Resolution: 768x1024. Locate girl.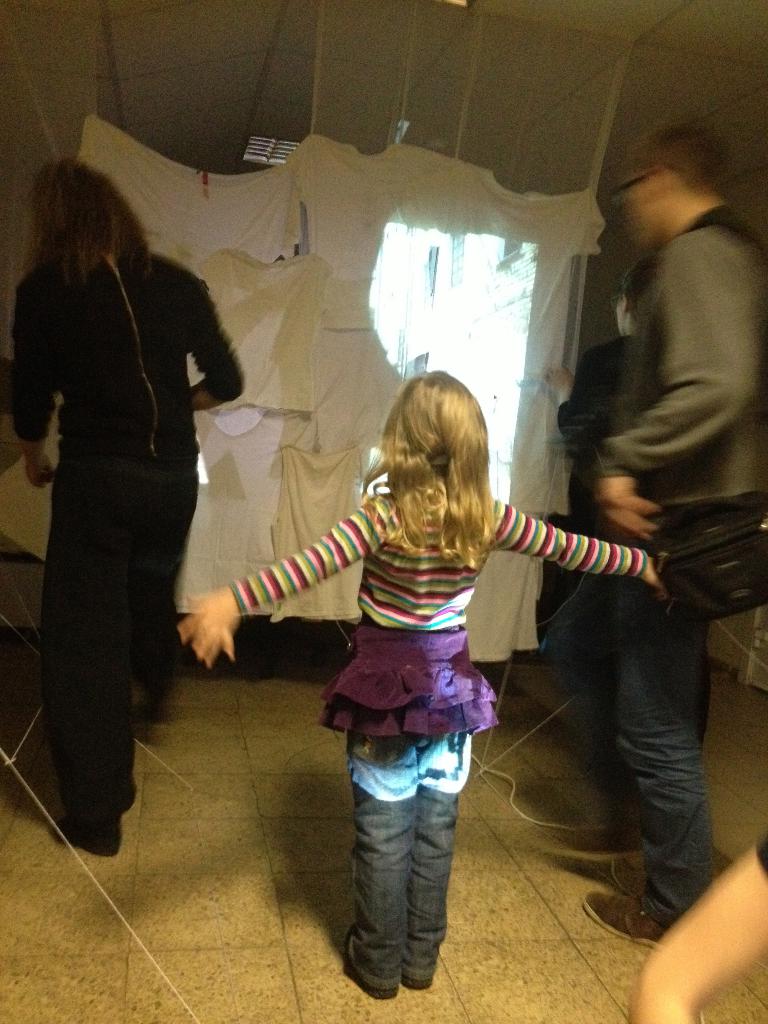
176,364,667,1008.
